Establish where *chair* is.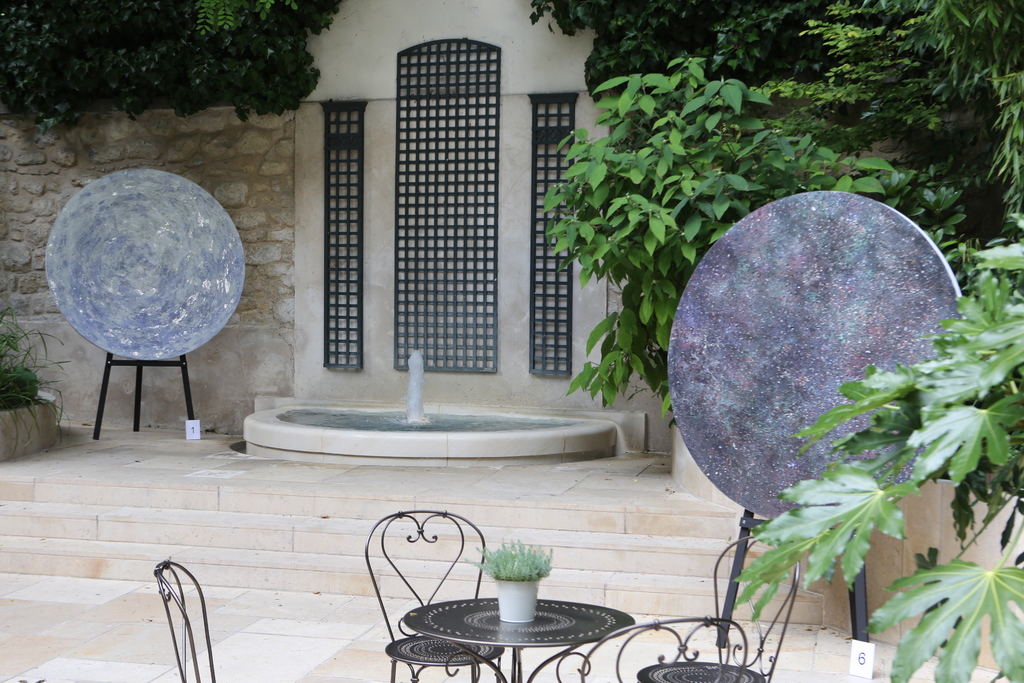
Established at <bbox>157, 562, 216, 682</bbox>.
